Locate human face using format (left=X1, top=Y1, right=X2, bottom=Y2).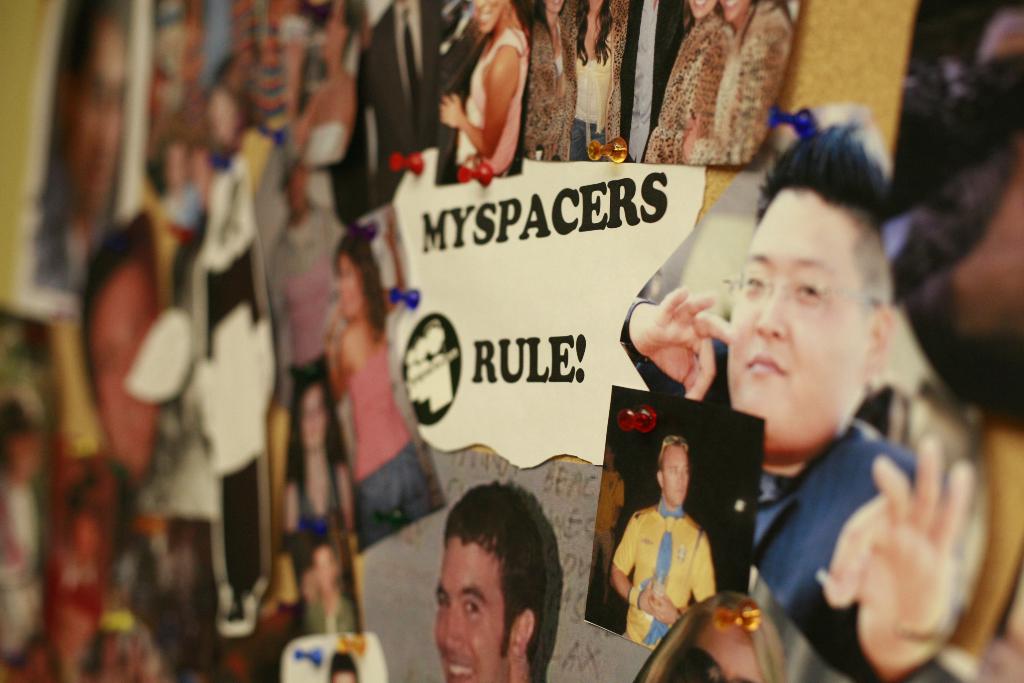
(left=72, top=29, right=125, bottom=201).
